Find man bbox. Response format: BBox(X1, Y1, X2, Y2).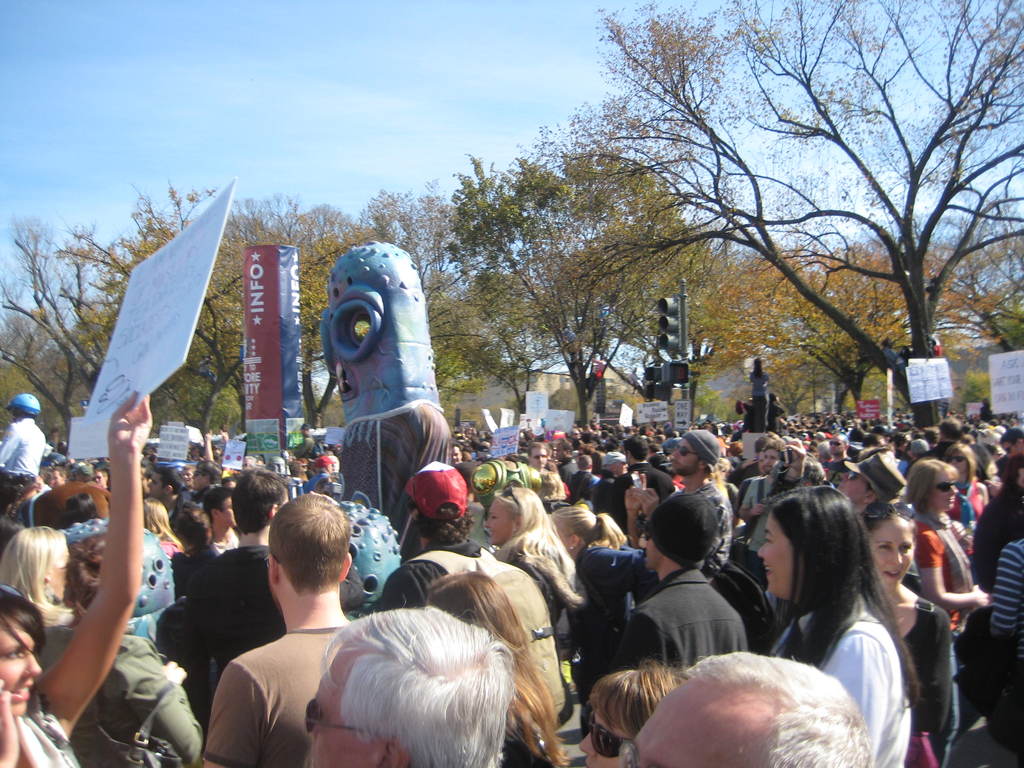
BBox(759, 438, 807, 499).
